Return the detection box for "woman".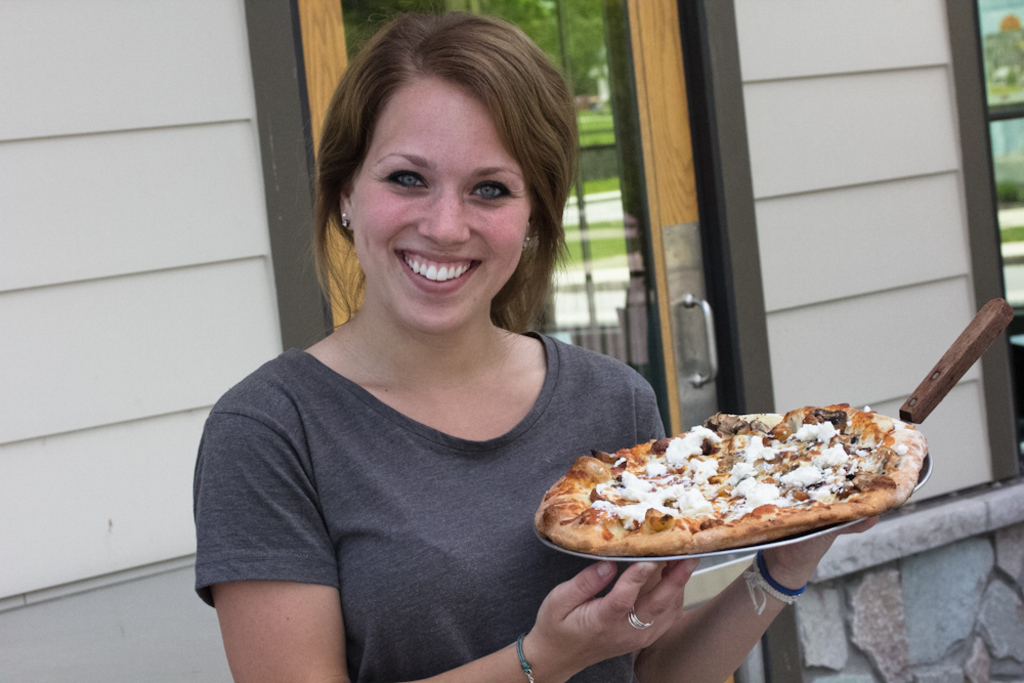
locate(182, 23, 722, 665).
